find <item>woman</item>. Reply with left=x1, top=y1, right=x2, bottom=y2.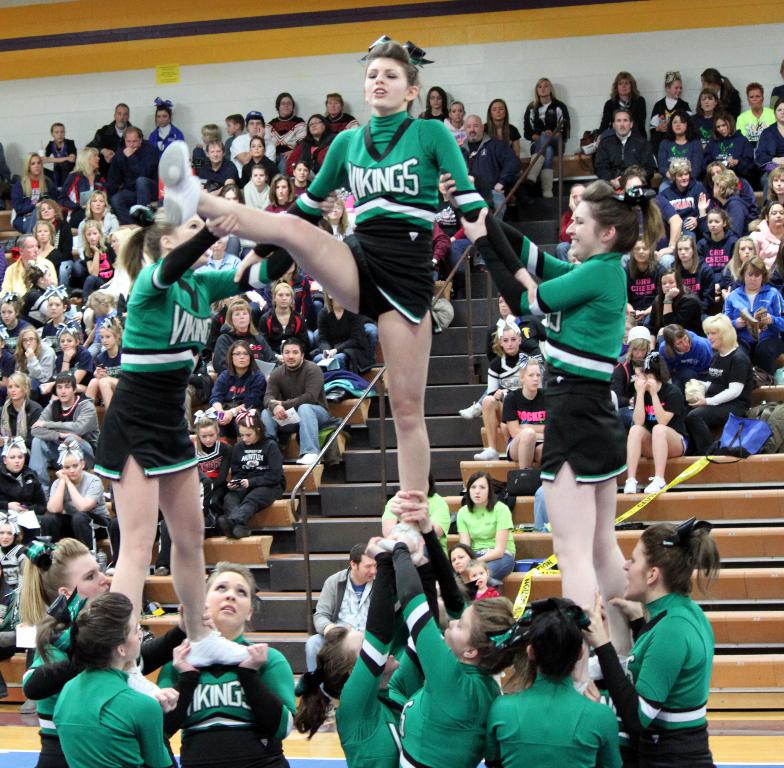
left=416, top=84, right=452, bottom=124.
